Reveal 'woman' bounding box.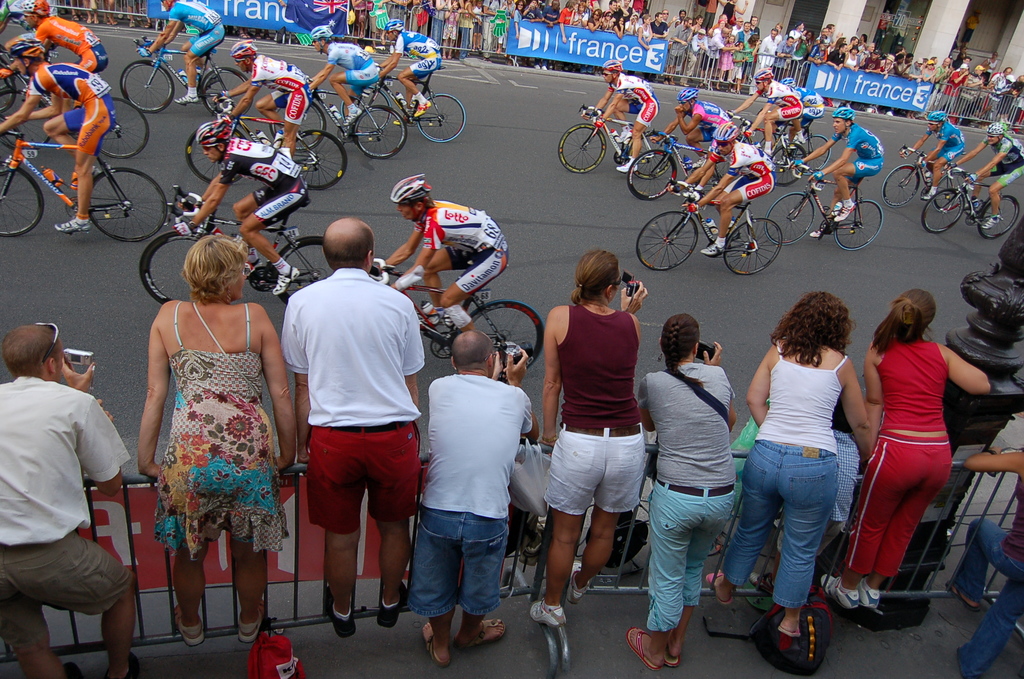
Revealed: {"left": 624, "top": 316, "right": 735, "bottom": 673}.
